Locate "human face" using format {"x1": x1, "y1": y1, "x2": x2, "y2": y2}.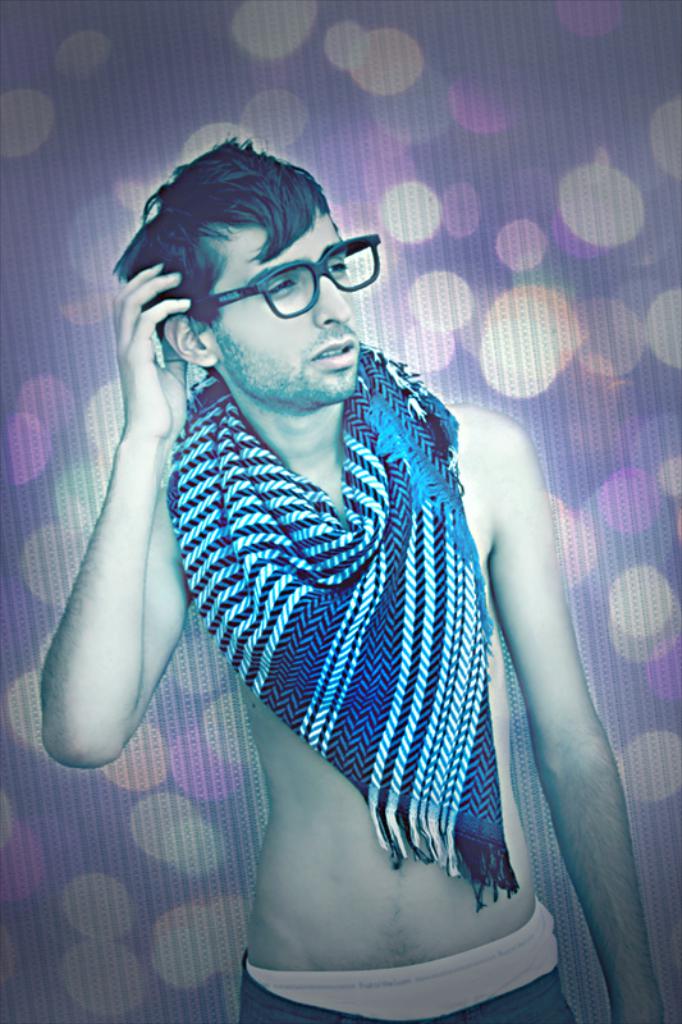
{"x1": 203, "y1": 209, "x2": 363, "y2": 404}.
